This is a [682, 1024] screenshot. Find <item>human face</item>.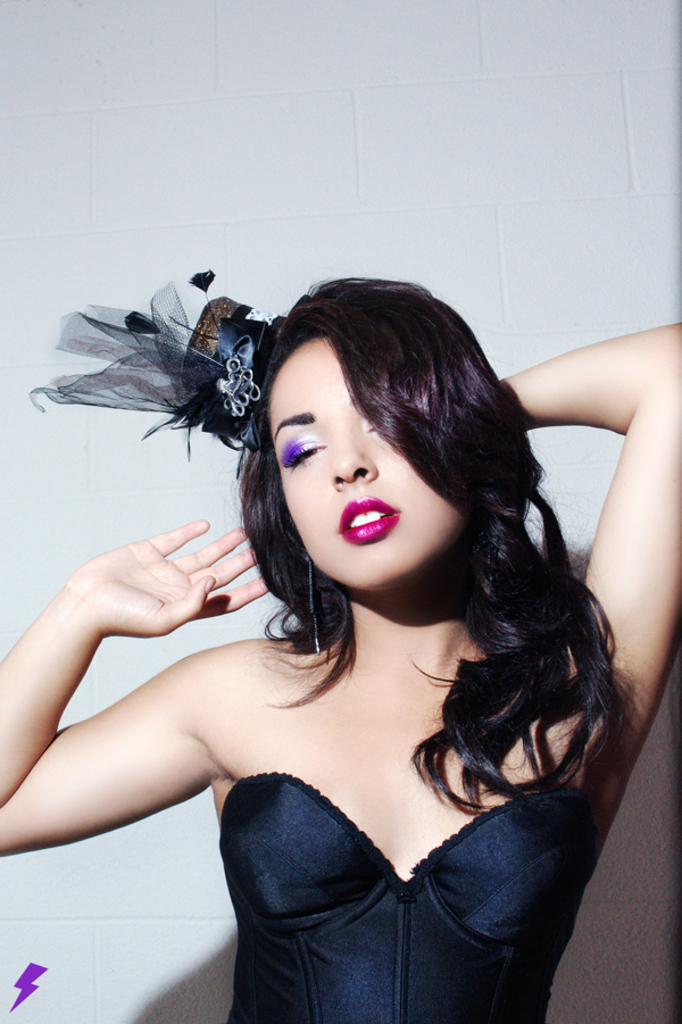
Bounding box: bbox=[266, 340, 464, 588].
